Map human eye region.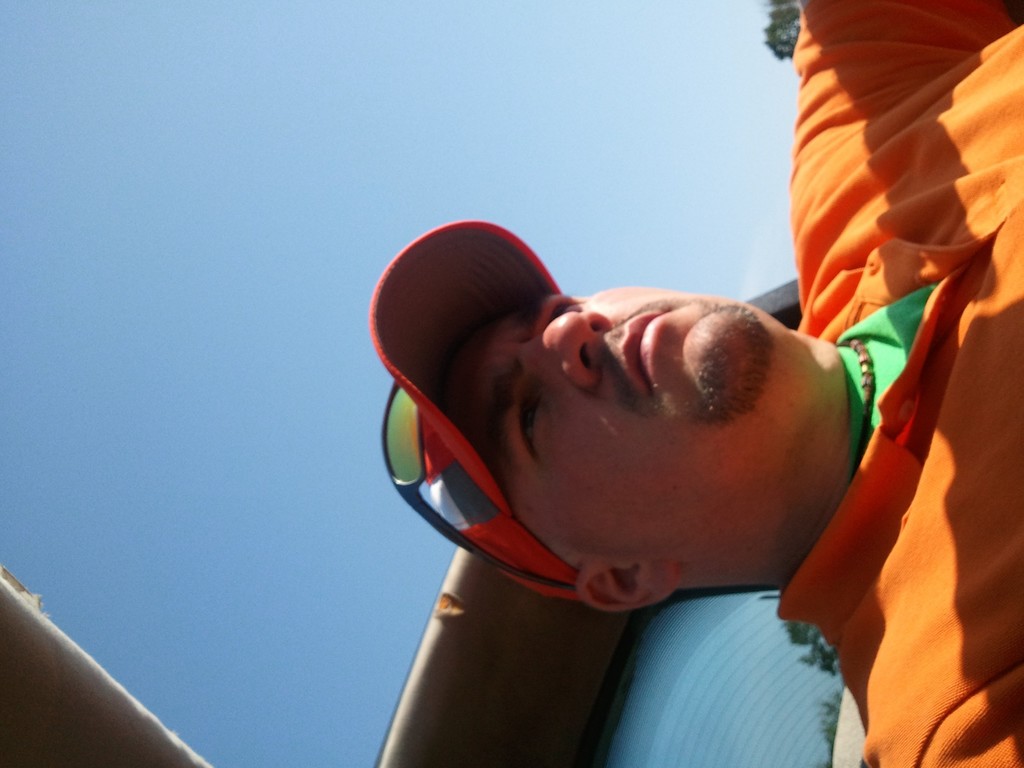
Mapped to <bbox>541, 298, 575, 333</bbox>.
